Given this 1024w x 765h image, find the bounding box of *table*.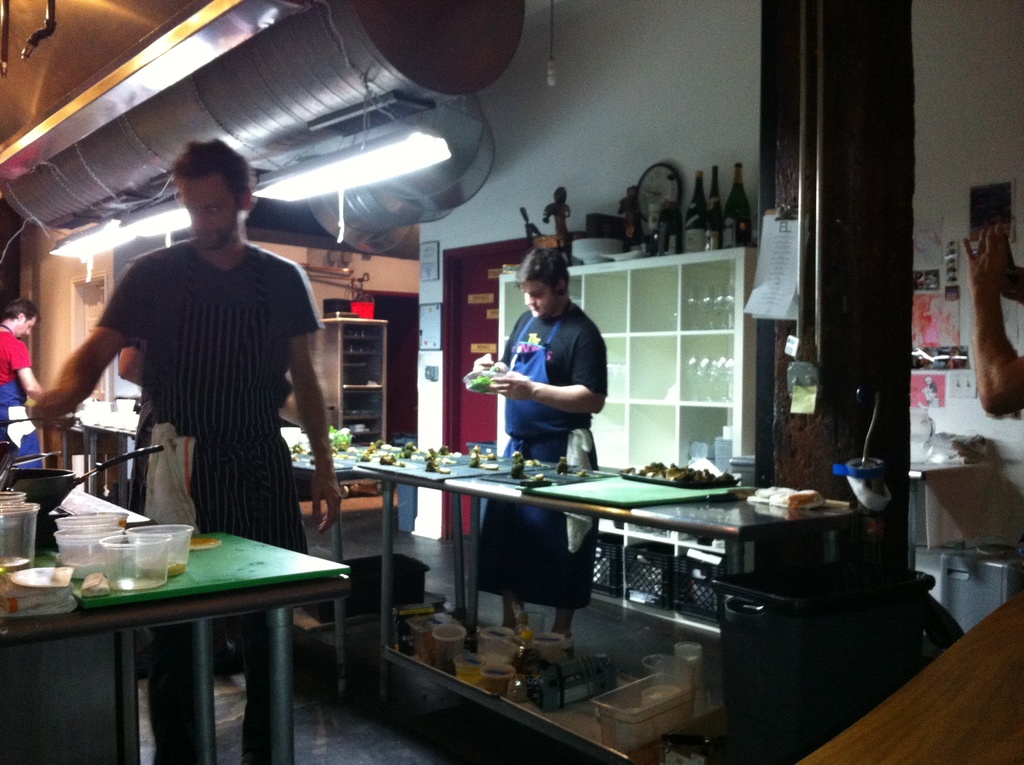
locate(0, 529, 357, 764).
